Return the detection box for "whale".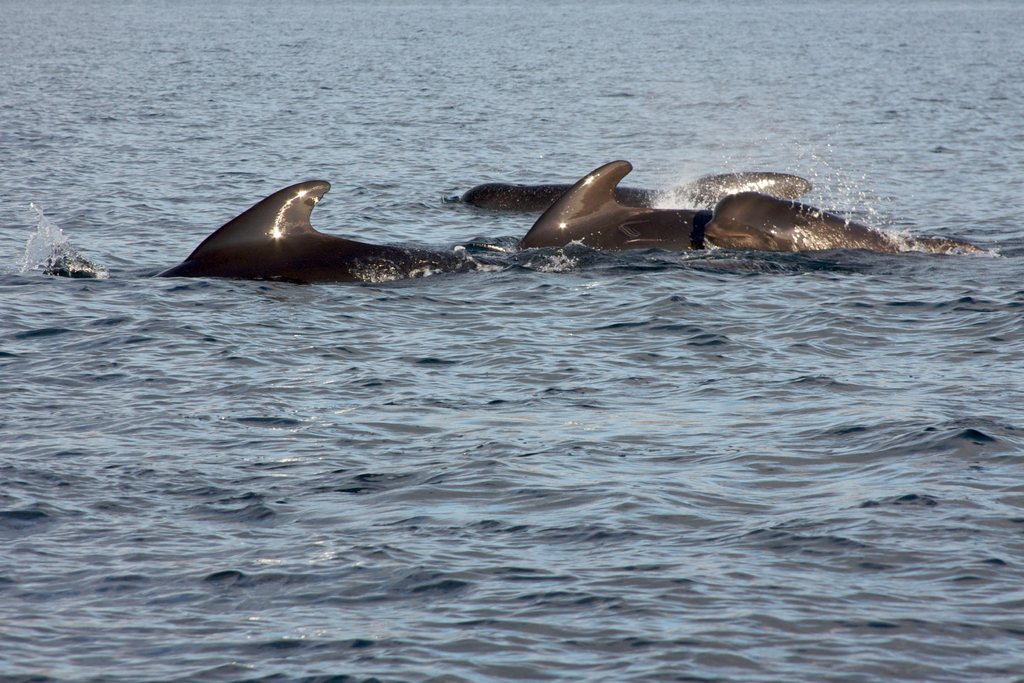
<box>509,157,715,250</box>.
